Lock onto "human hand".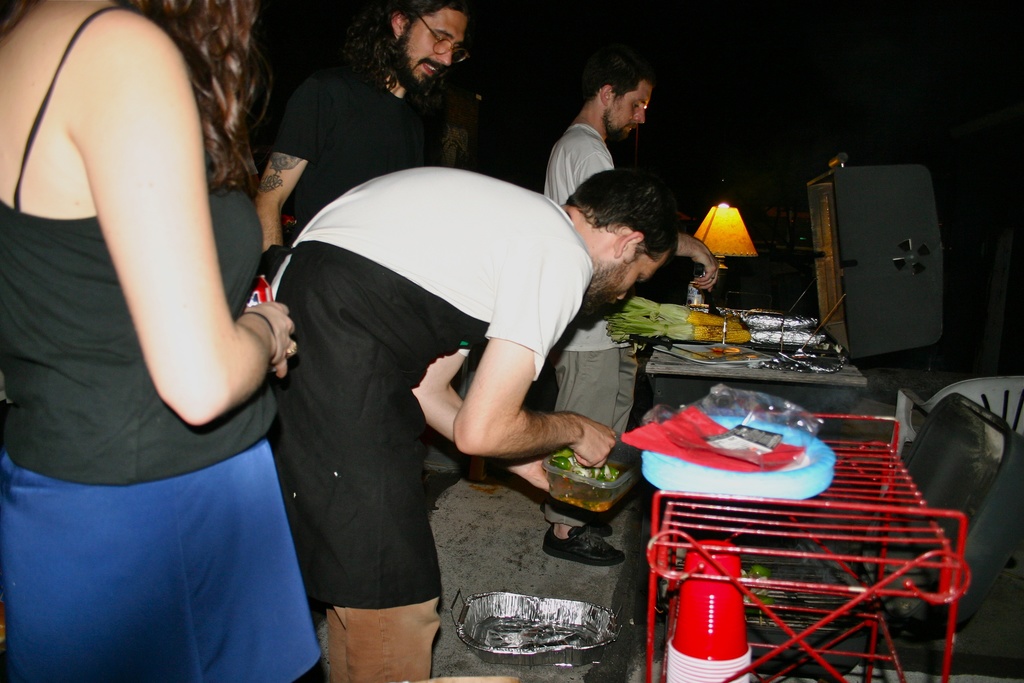
Locked: <region>569, 411, 620, 471</region>.
